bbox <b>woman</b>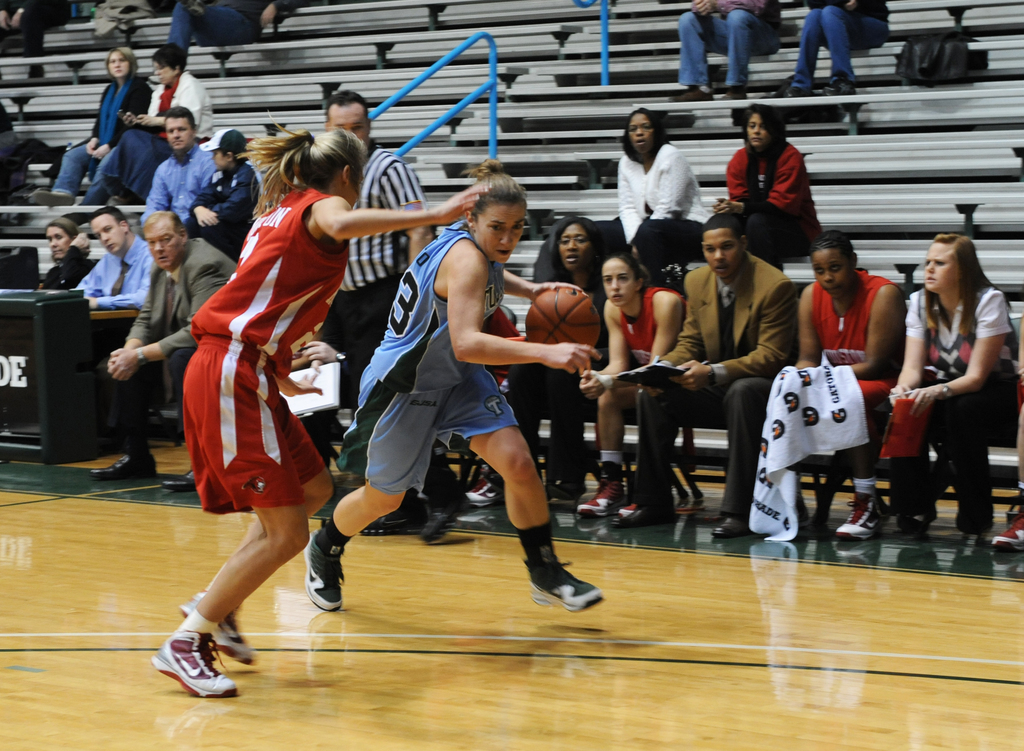
575, 256, 686, 522
